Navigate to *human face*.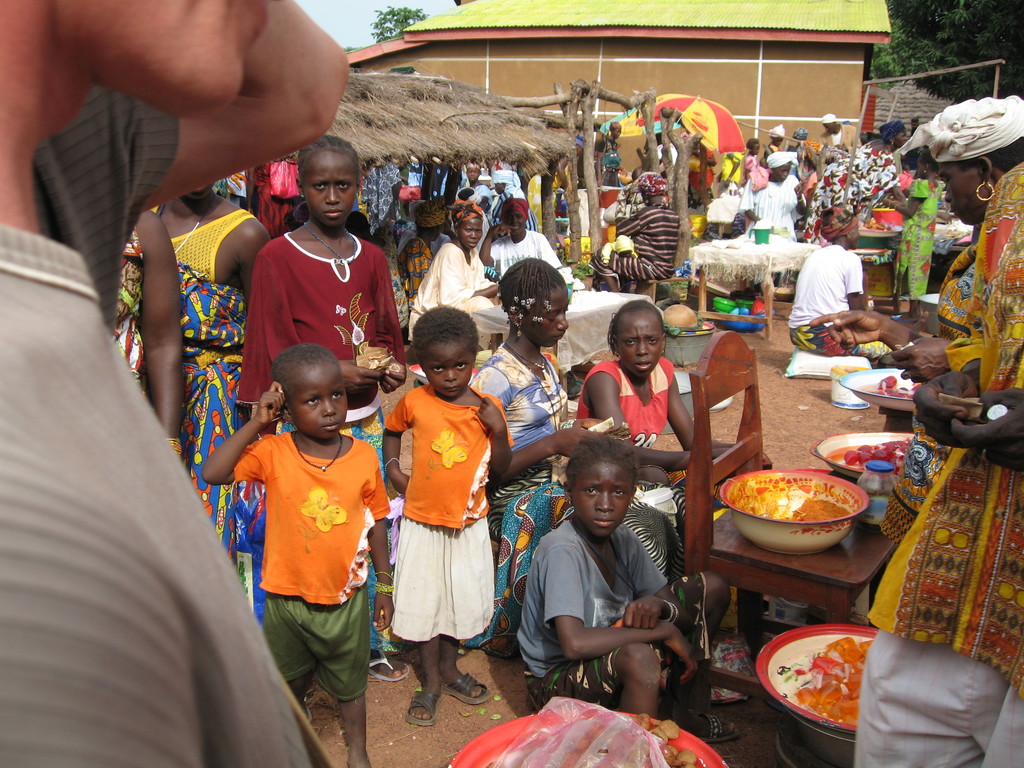
Navigation target: box=[940, 163, 980, 226].
